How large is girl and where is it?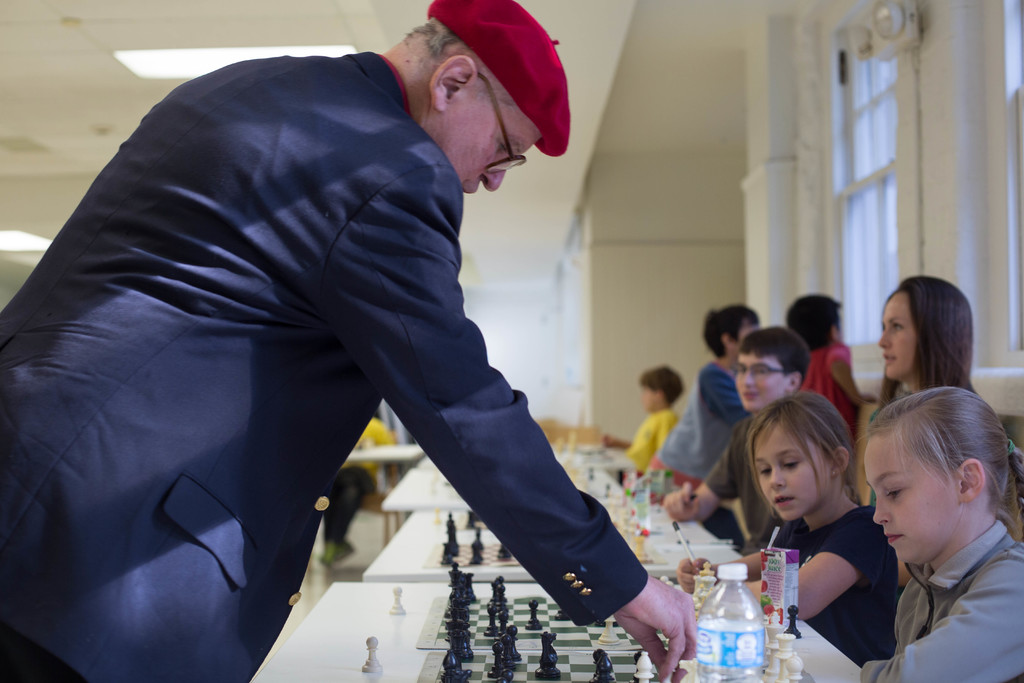
Bounding box: l=860, t=383, r=1023, b=682.
